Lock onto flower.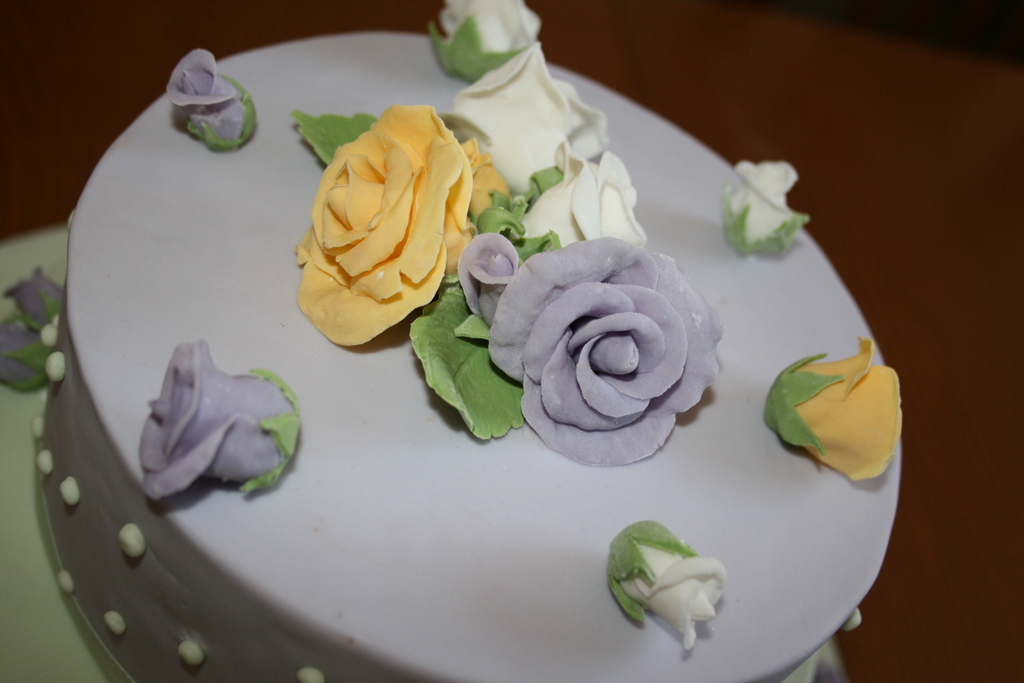
Locked: <region>519, 145, 646, 249</region>.
